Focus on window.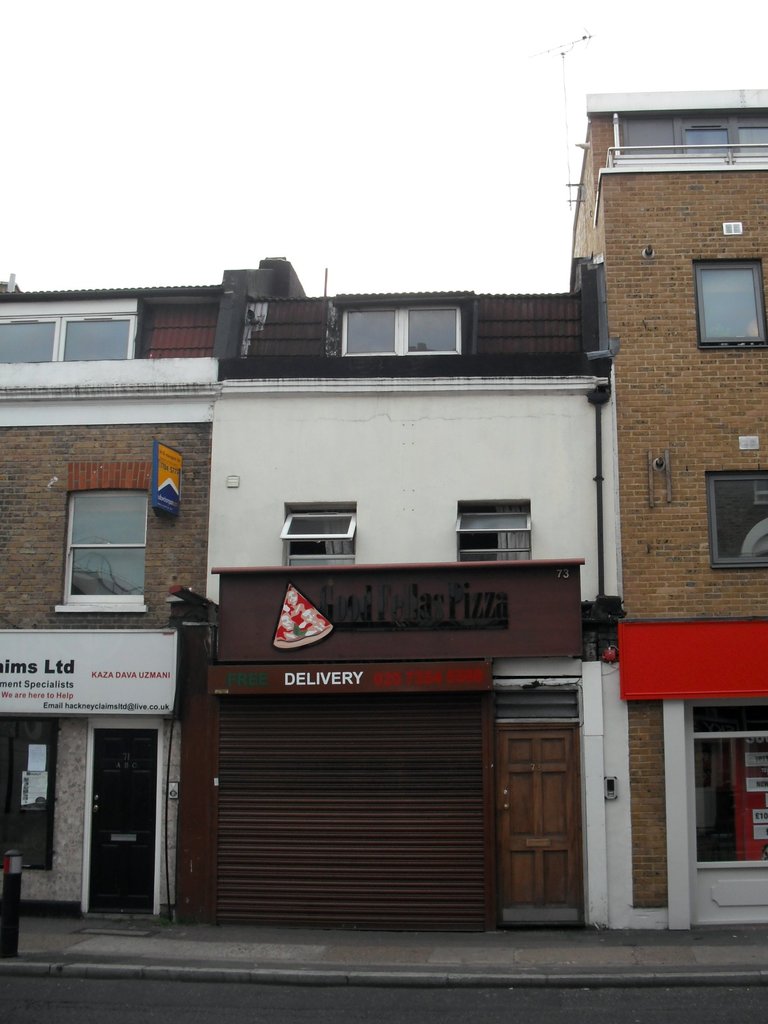
Focused at bbox=(708, 467, 767, 572).
